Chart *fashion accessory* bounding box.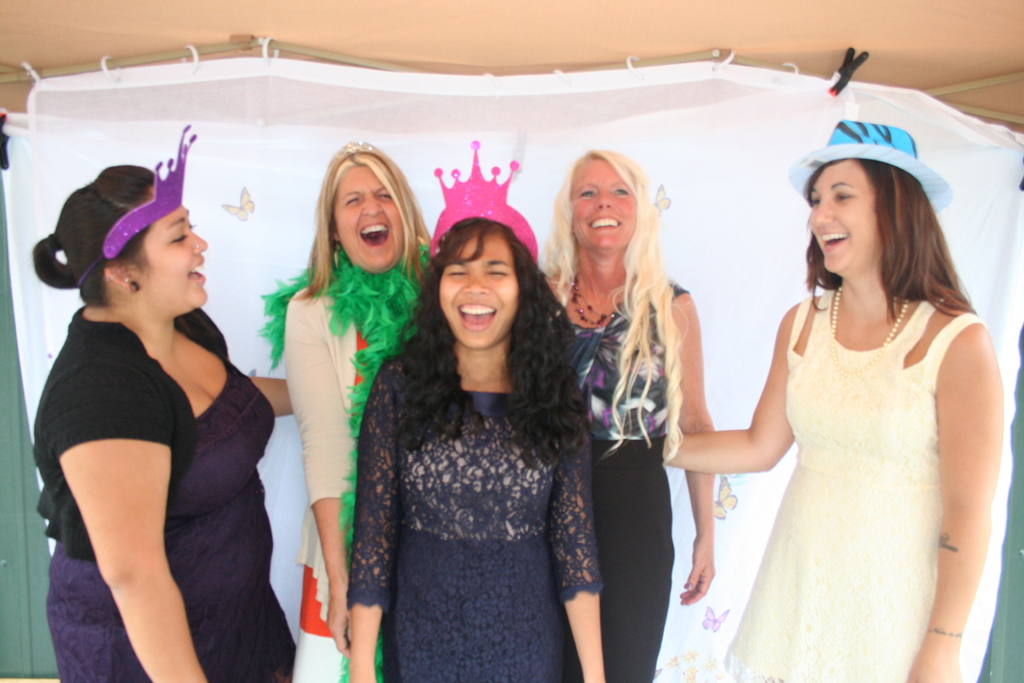
Charted: crop(75, 125, 198, 288).
